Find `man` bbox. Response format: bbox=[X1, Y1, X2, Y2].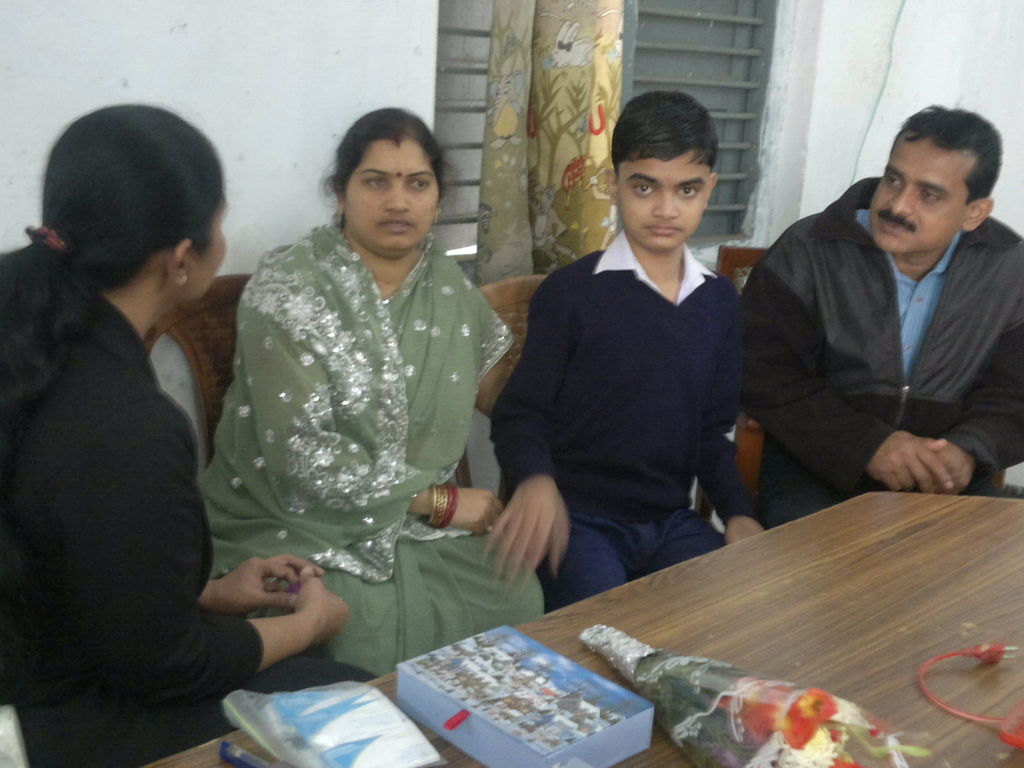
bbox=[739, 94, 1023, 526].
